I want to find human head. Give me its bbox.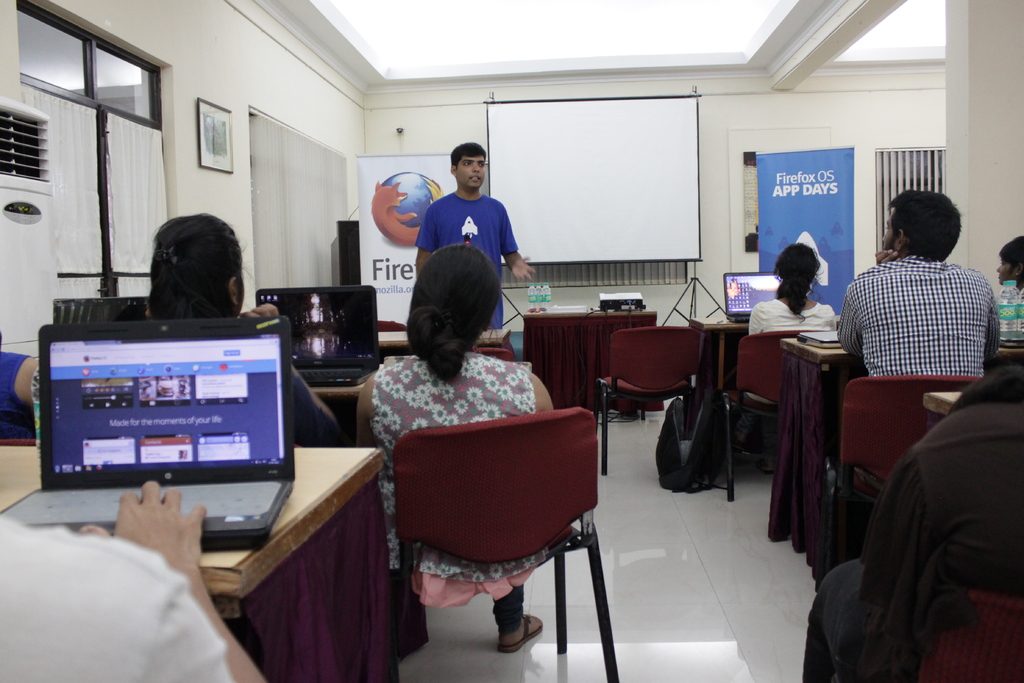
select_region(452, 139, 487, 195).
